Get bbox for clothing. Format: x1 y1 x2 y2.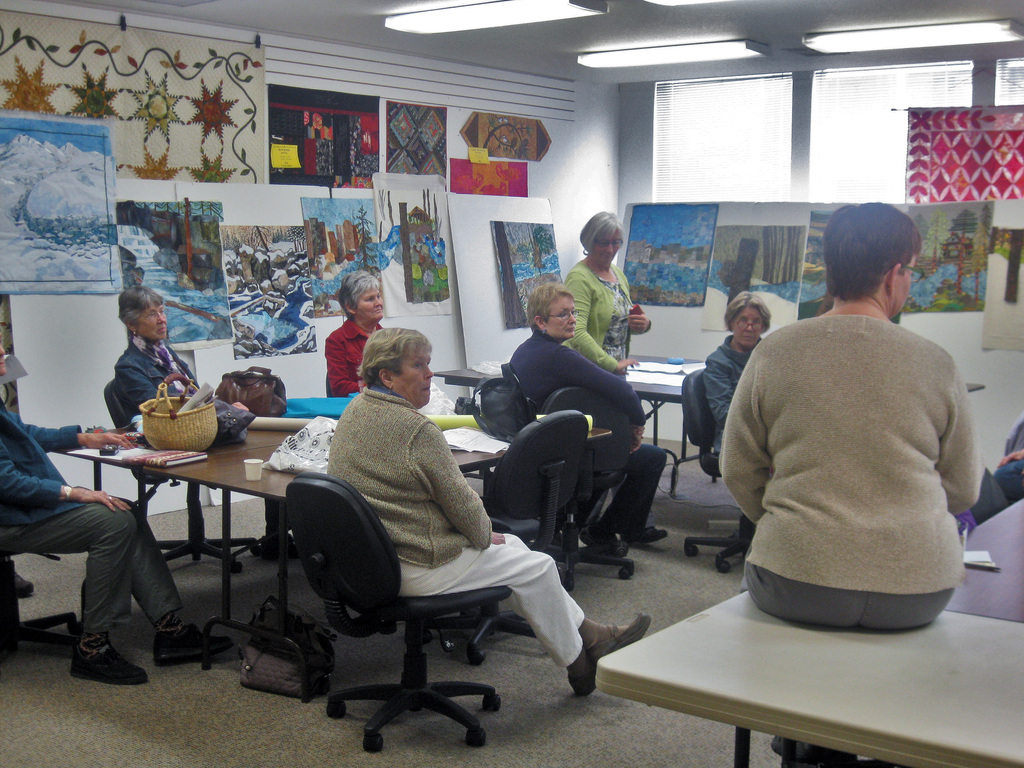
725 275 986 655.
